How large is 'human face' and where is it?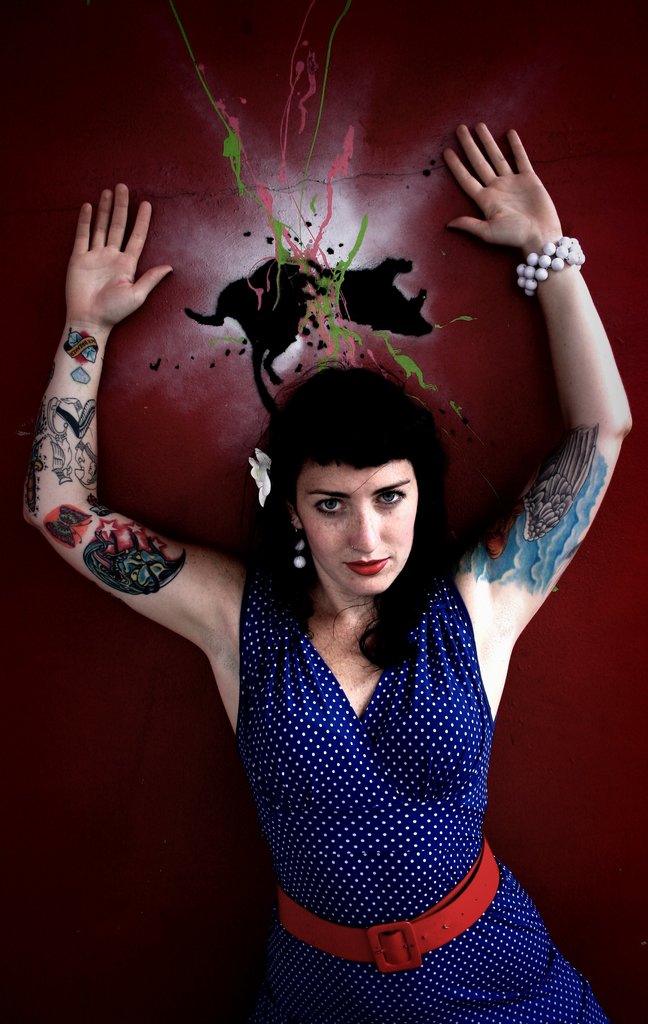
Bounding box: Rect(298, 458, 424, 600).
